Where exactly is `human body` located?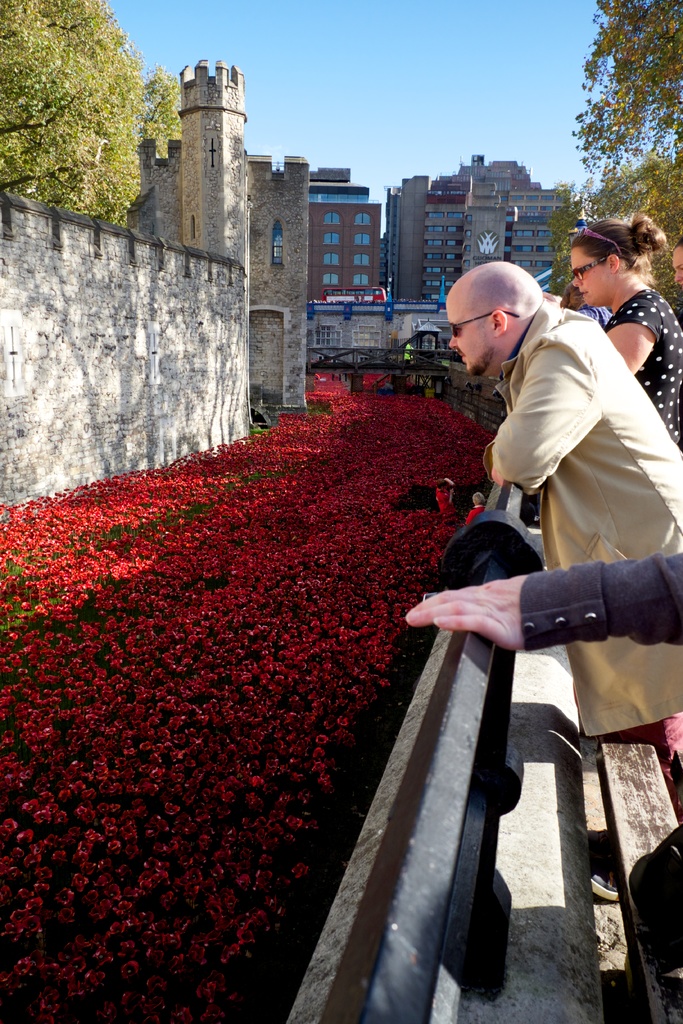
Its bounding box is BBox(481, 255, 682, 780).
